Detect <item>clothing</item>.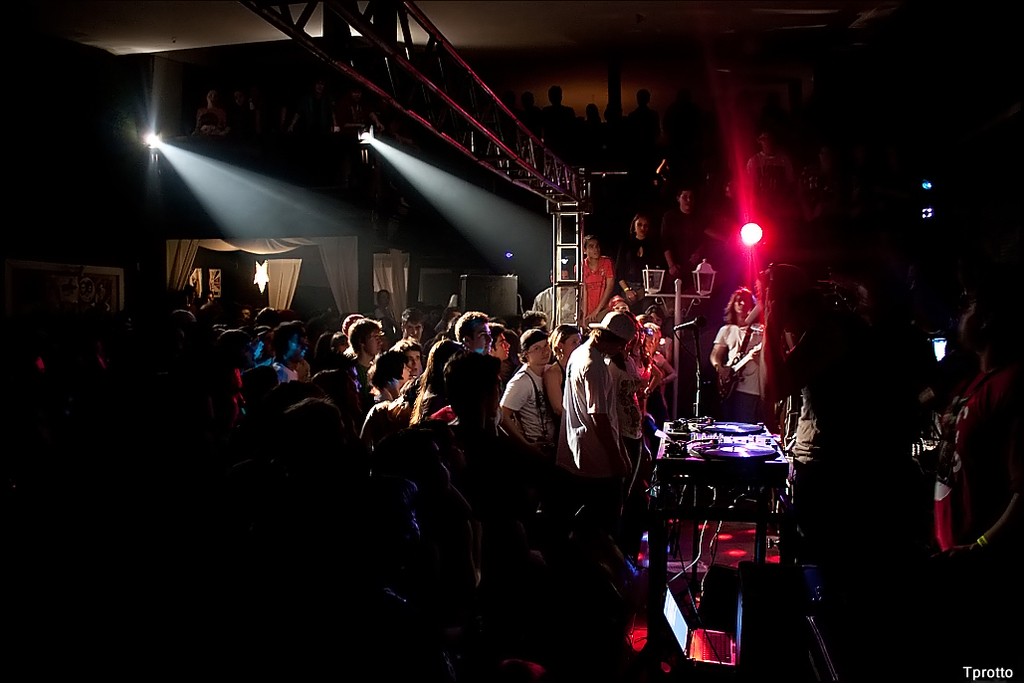
Detected at <region>418, 377, 447, 431</region>.
